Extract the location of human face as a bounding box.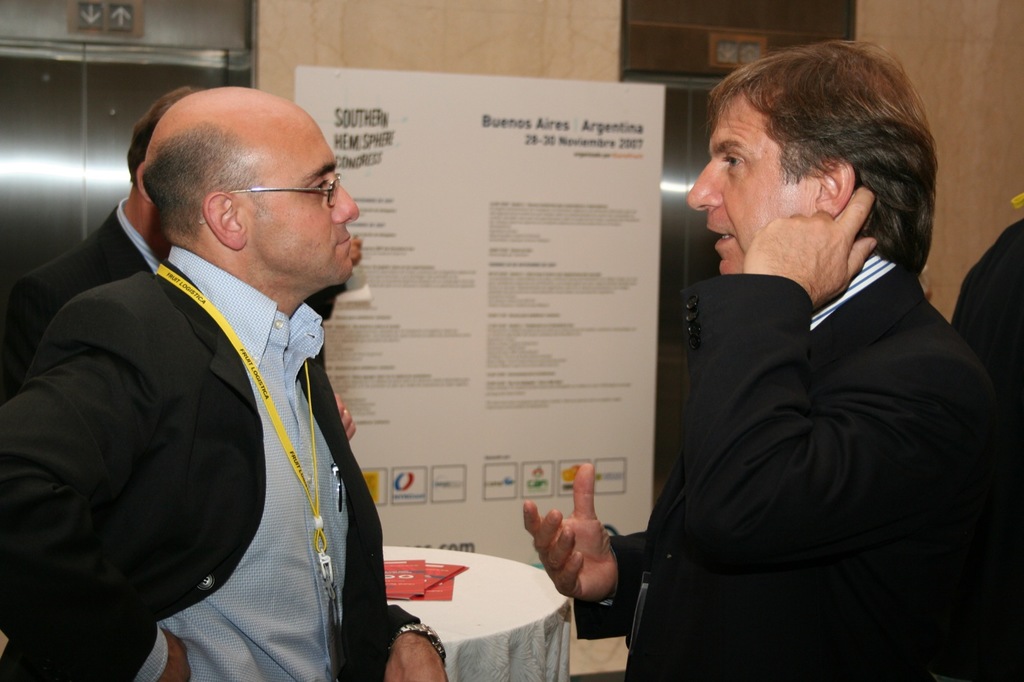
rect(237, 125, 358, 283).
